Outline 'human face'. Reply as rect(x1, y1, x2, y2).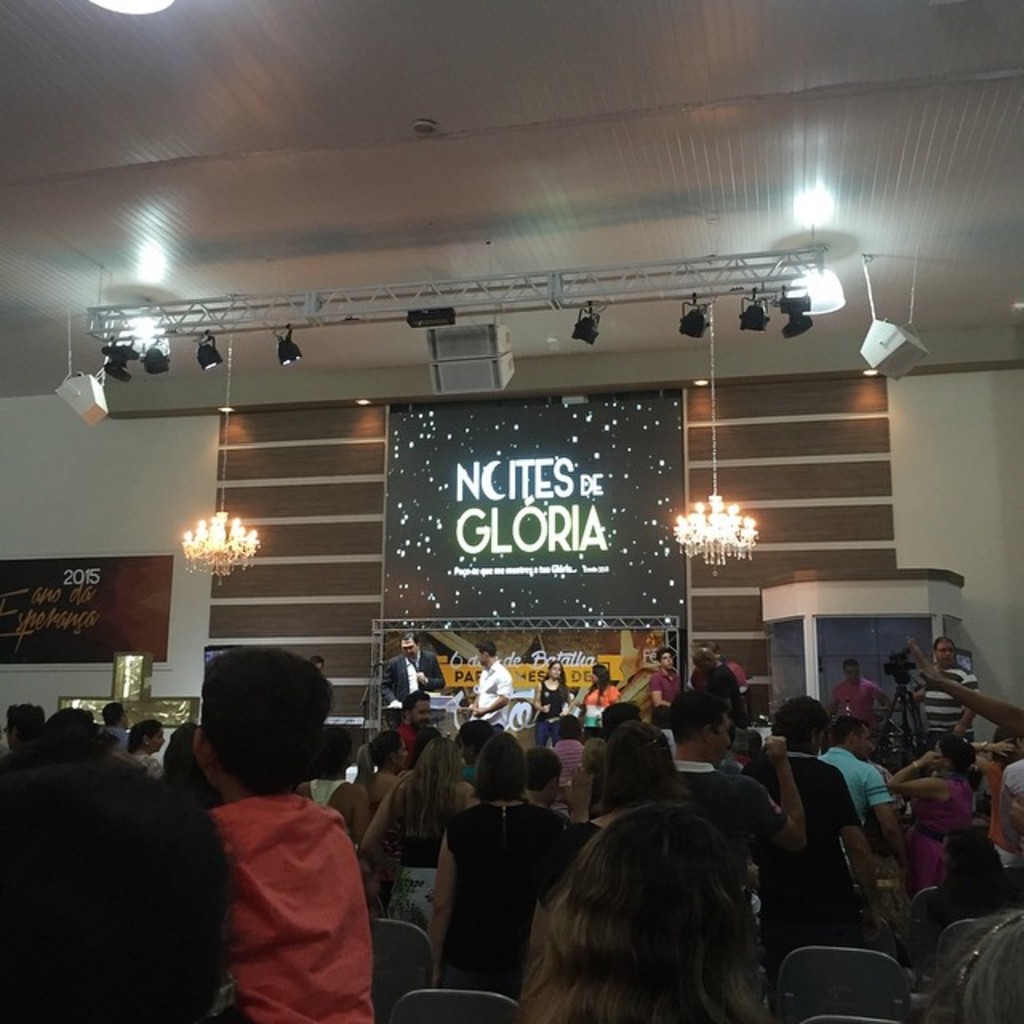
rect(5, 718, 18, 747).
